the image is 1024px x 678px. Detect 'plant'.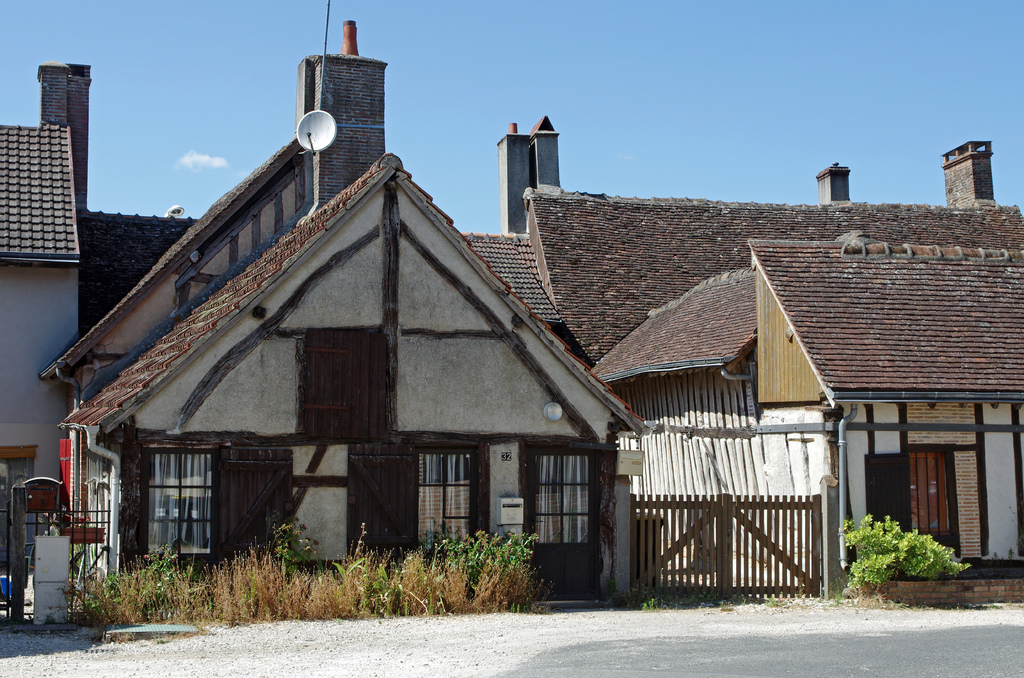
Detection: locate(764, 590, 791, 610).
